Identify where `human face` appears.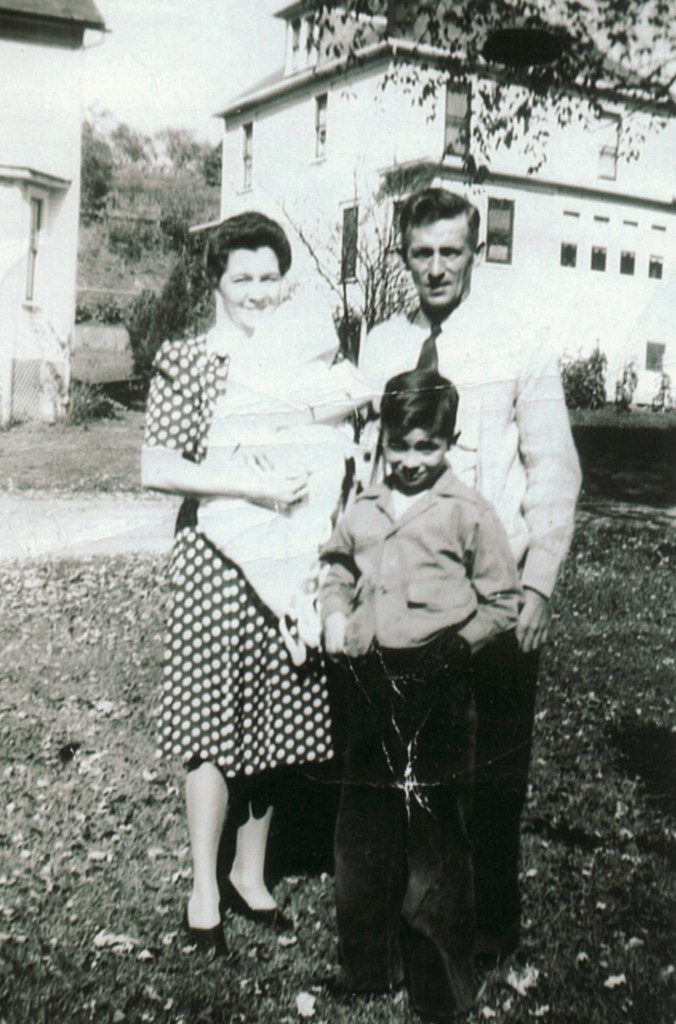
Appears at select_region(389, 204, 472, 307).
